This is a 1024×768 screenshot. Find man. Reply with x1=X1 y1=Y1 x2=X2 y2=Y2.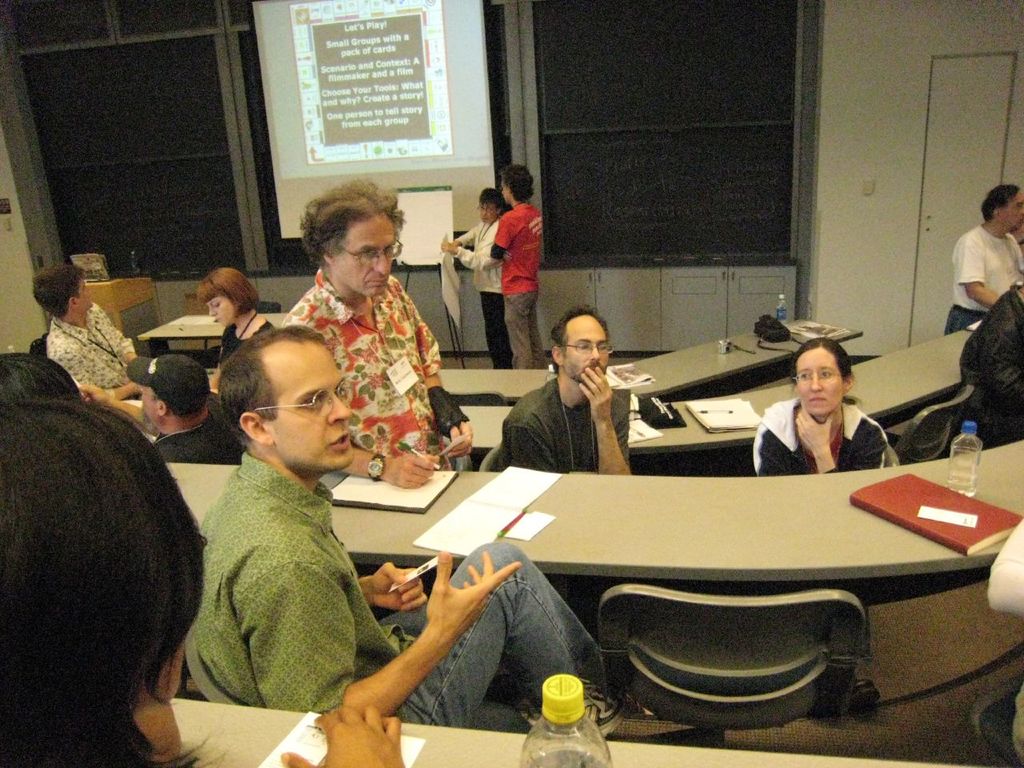
x1=178 y1=318 x2=633 y2=727.
